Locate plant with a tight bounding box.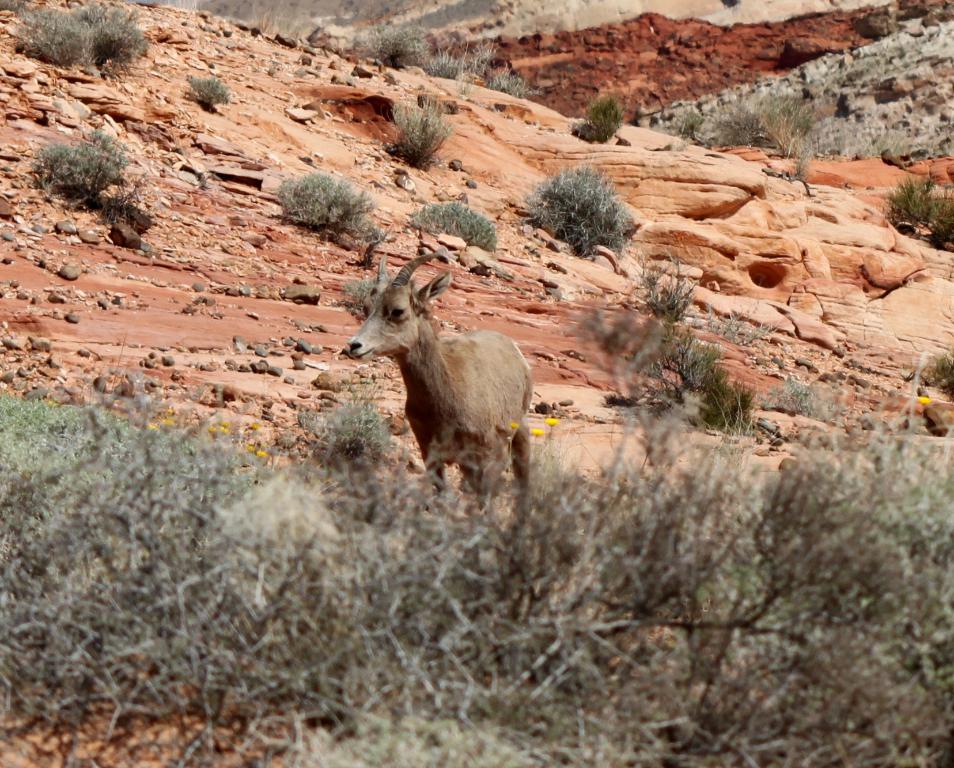
box=[31, 128, 153, 218].
